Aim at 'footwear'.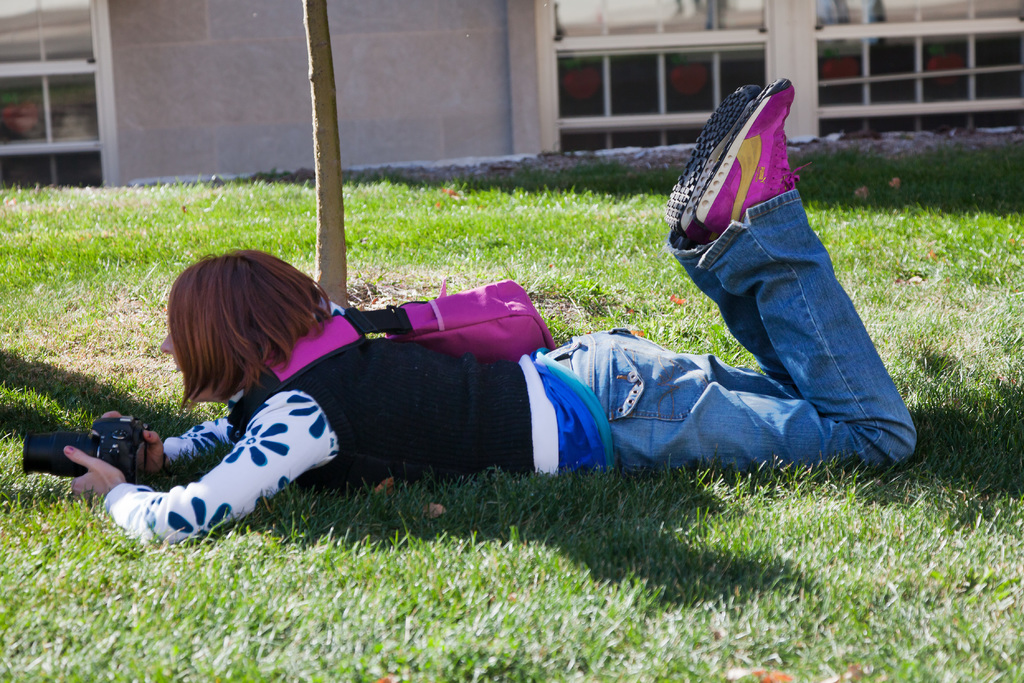
Aimed at [left=698, top=78, right=799, bottom=226].
